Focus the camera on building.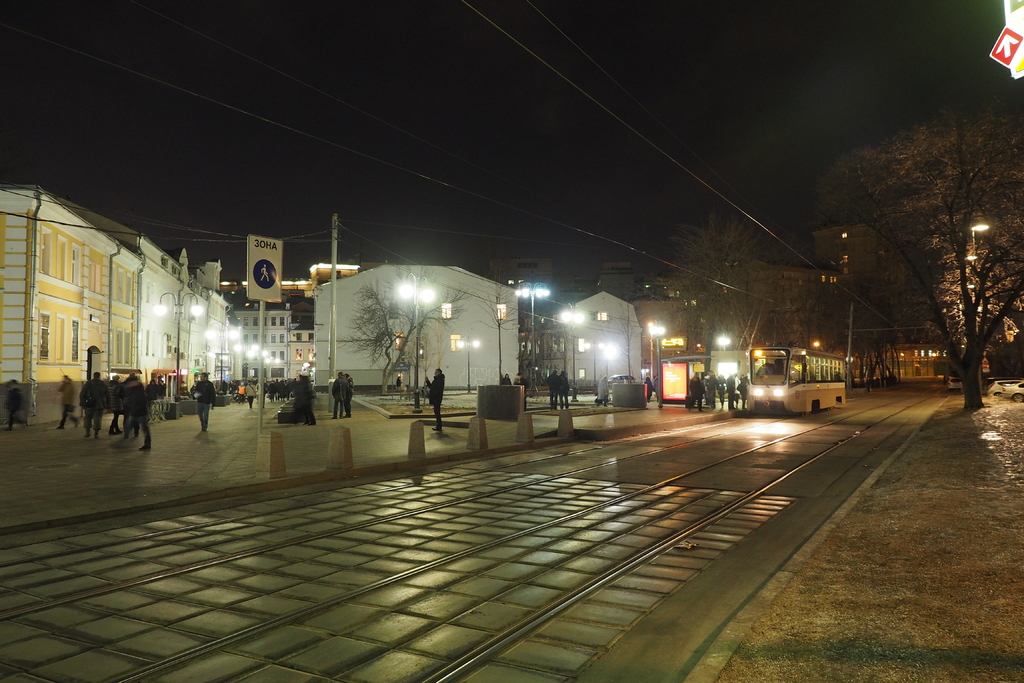
Focus region: {"left": 285, "top": 295, "right": 317, "bottom": 385}.
